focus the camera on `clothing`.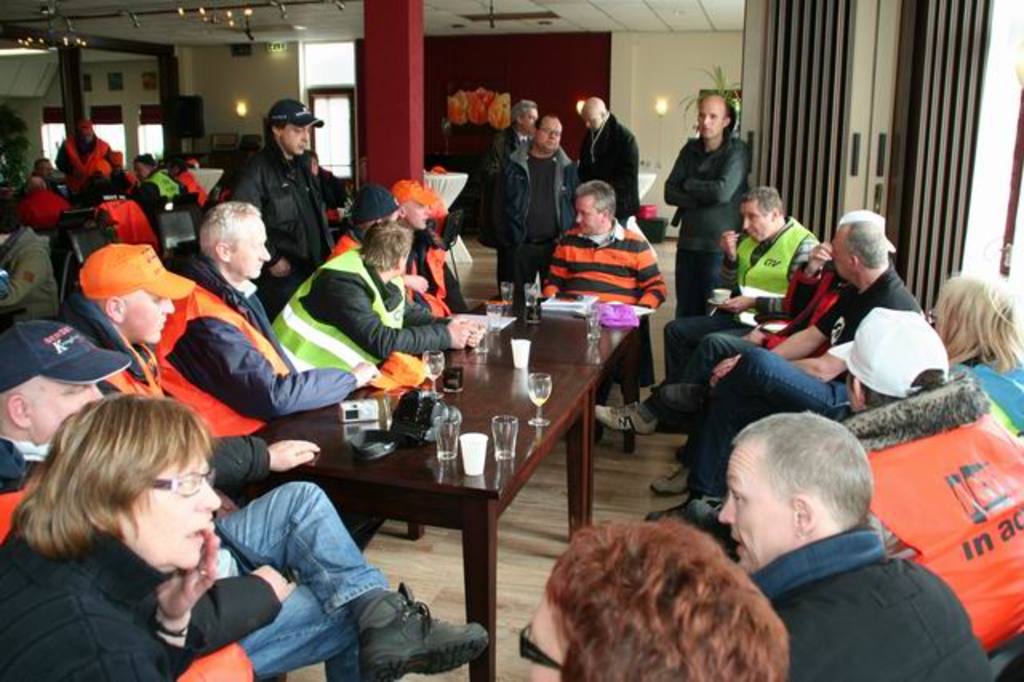
Focus region: <box>488,122,538,290</box>.
